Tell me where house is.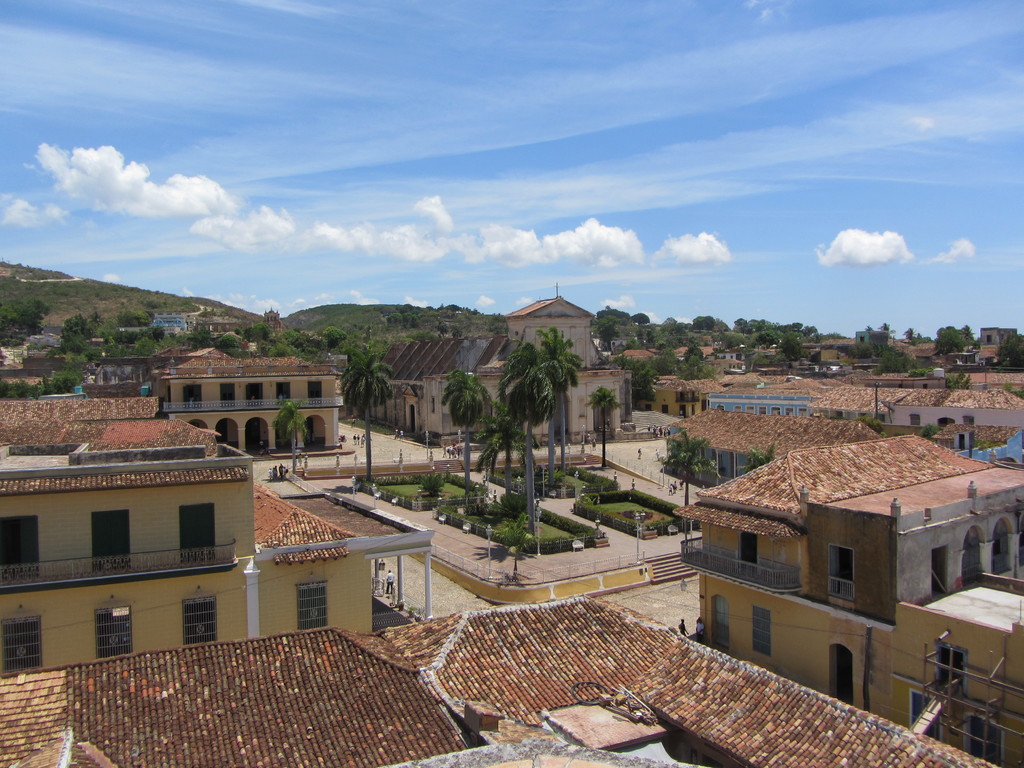
house is at [0,444,436,672].
